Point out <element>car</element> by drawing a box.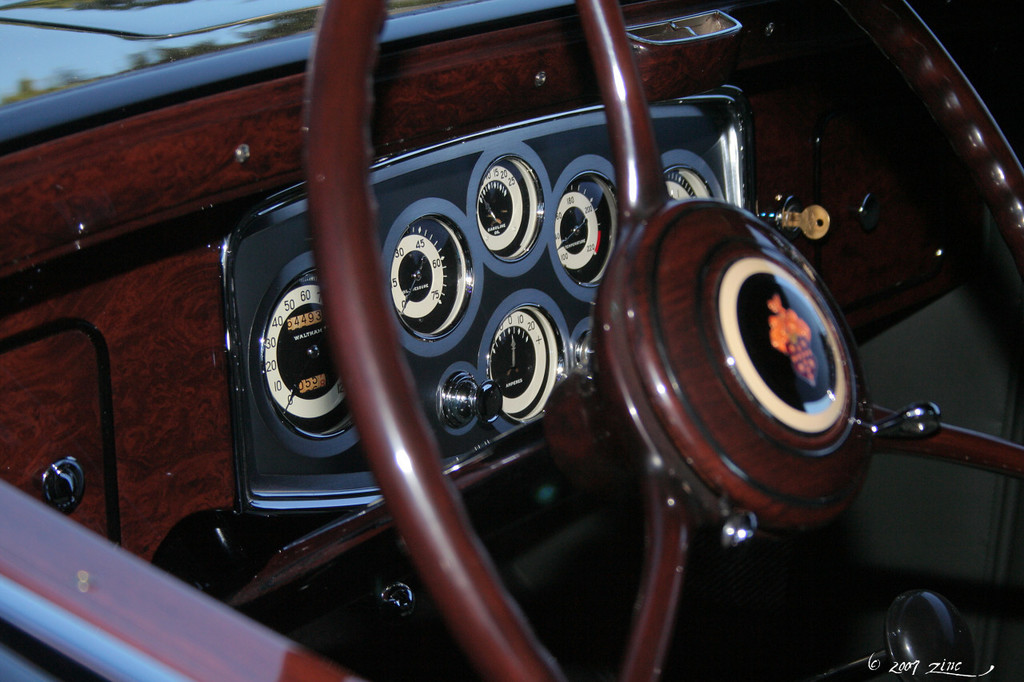
bbox=(57, 0, 1012, 669).
